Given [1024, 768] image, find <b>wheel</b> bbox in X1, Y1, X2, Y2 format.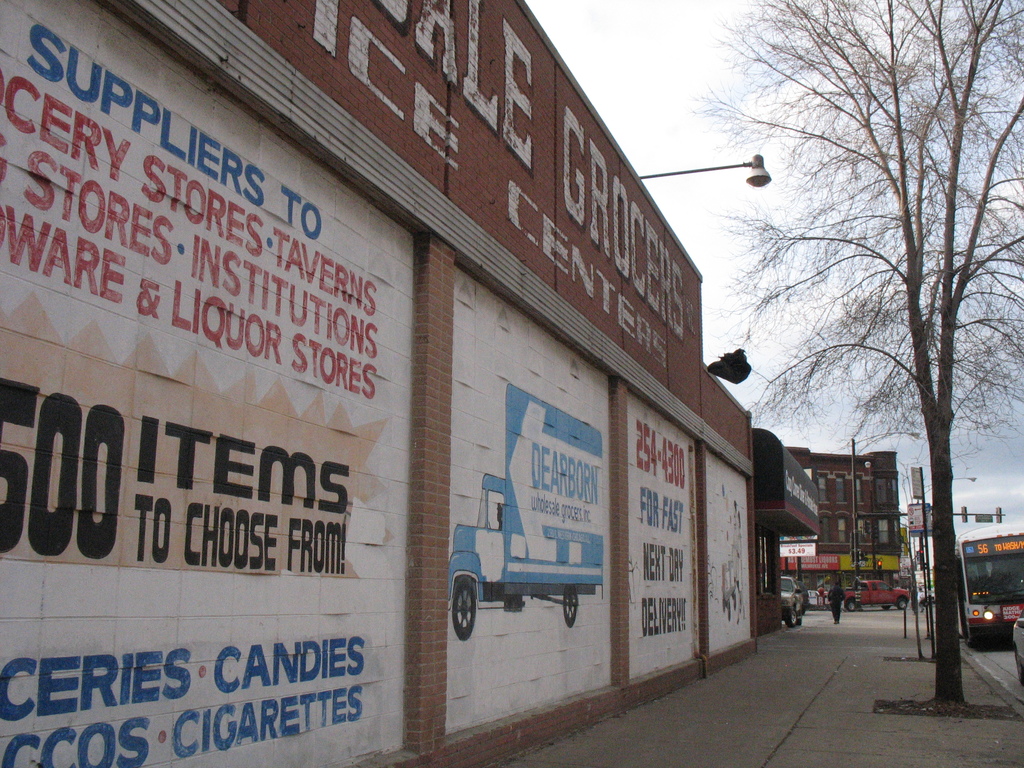
898, 596, 908, 611.
